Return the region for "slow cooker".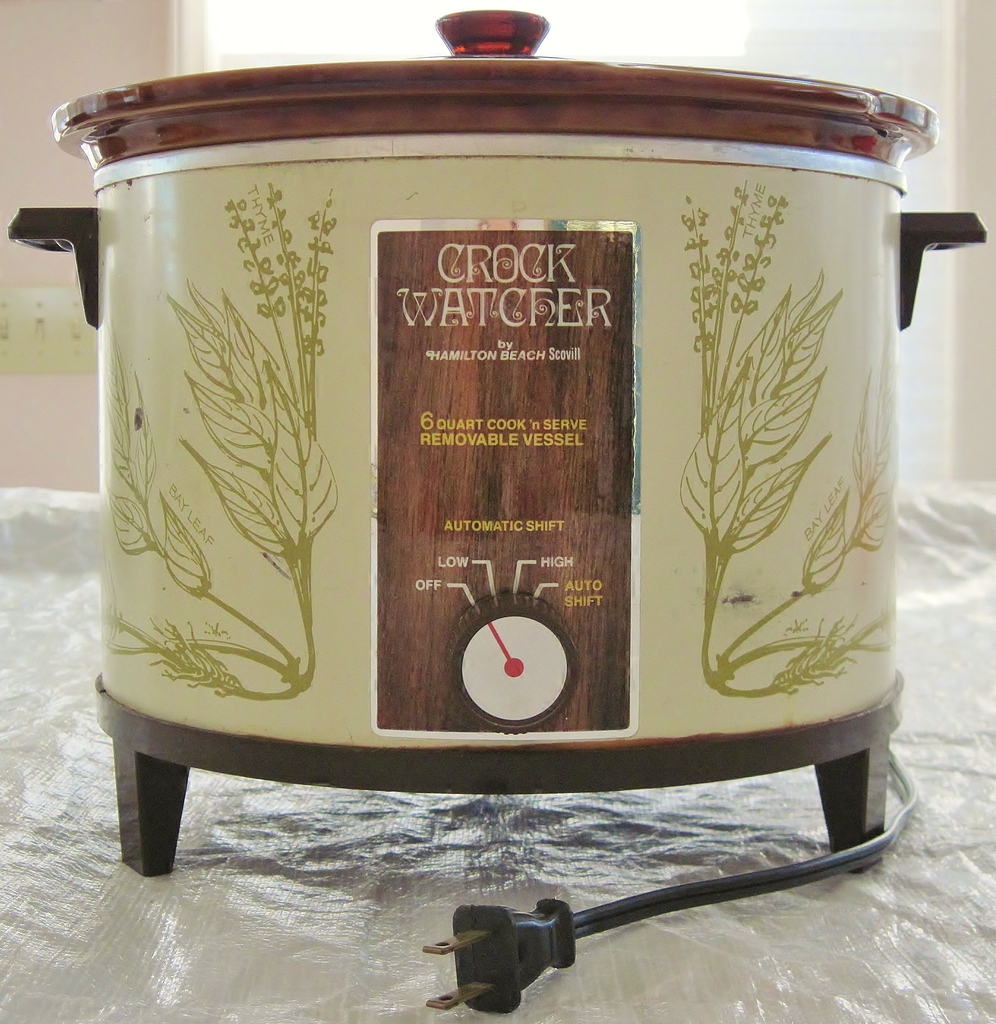
locate(3, 3, 988, 1009).
